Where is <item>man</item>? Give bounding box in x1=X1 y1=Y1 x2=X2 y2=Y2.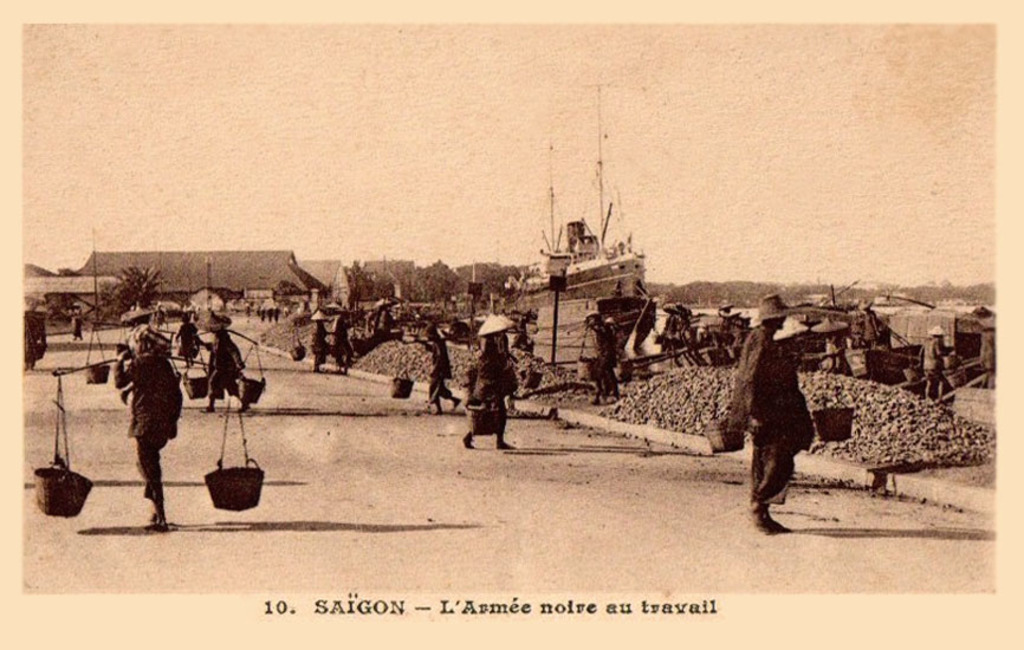
x1=196 y1=314 x2=252 y2=414.
